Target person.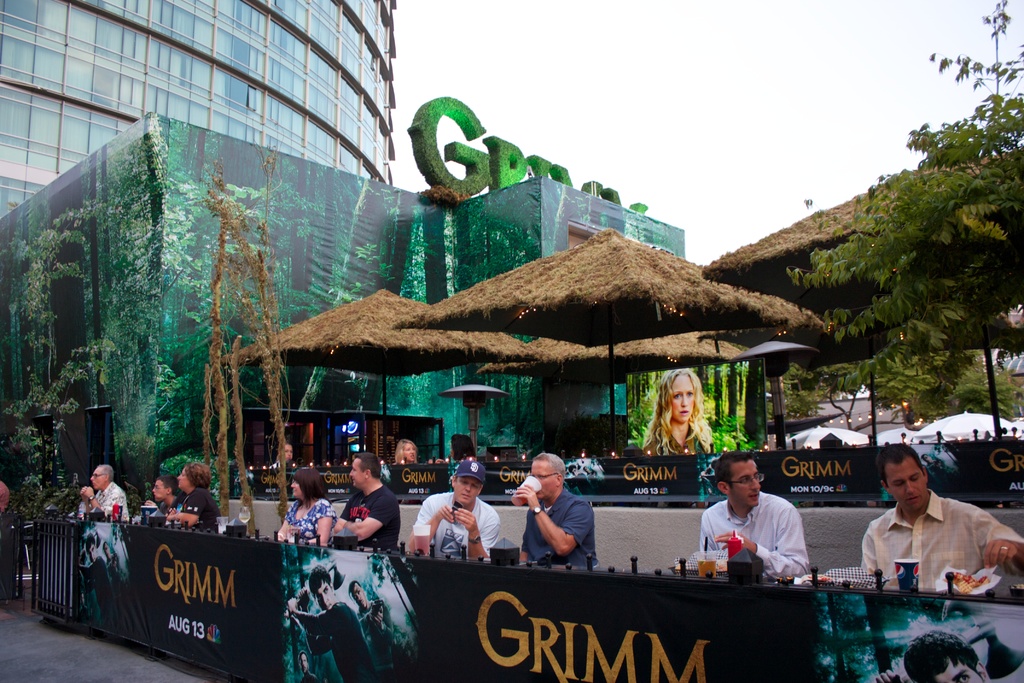
Target region: {"left": 339, "top": 452, "right": 403, "bottom": 547}.
